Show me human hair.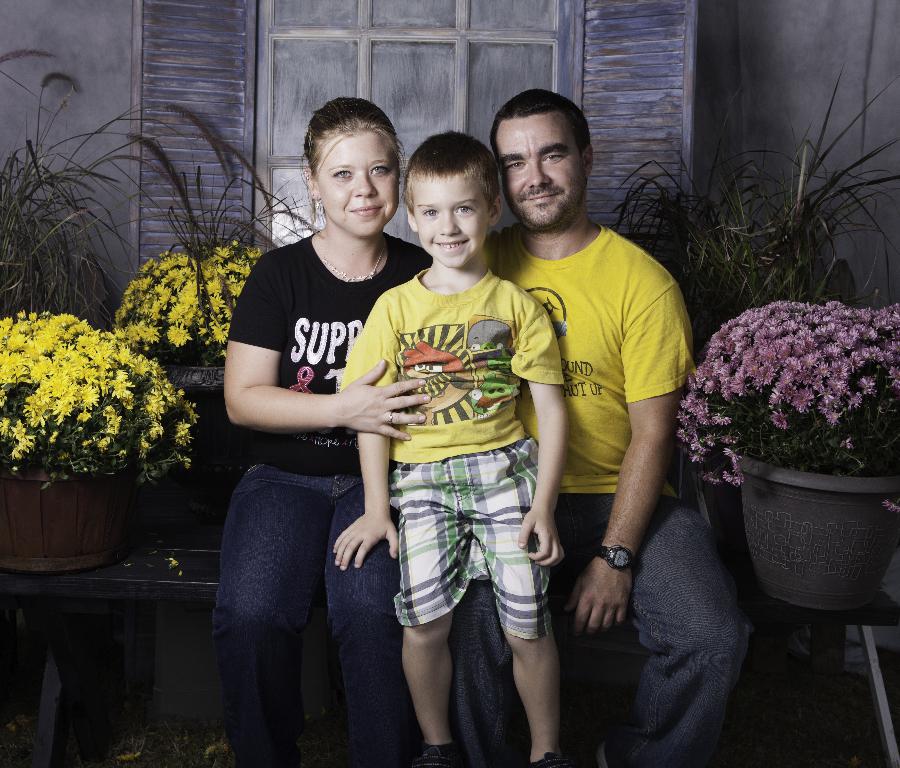
human hair is here: 487/86/592/200.
